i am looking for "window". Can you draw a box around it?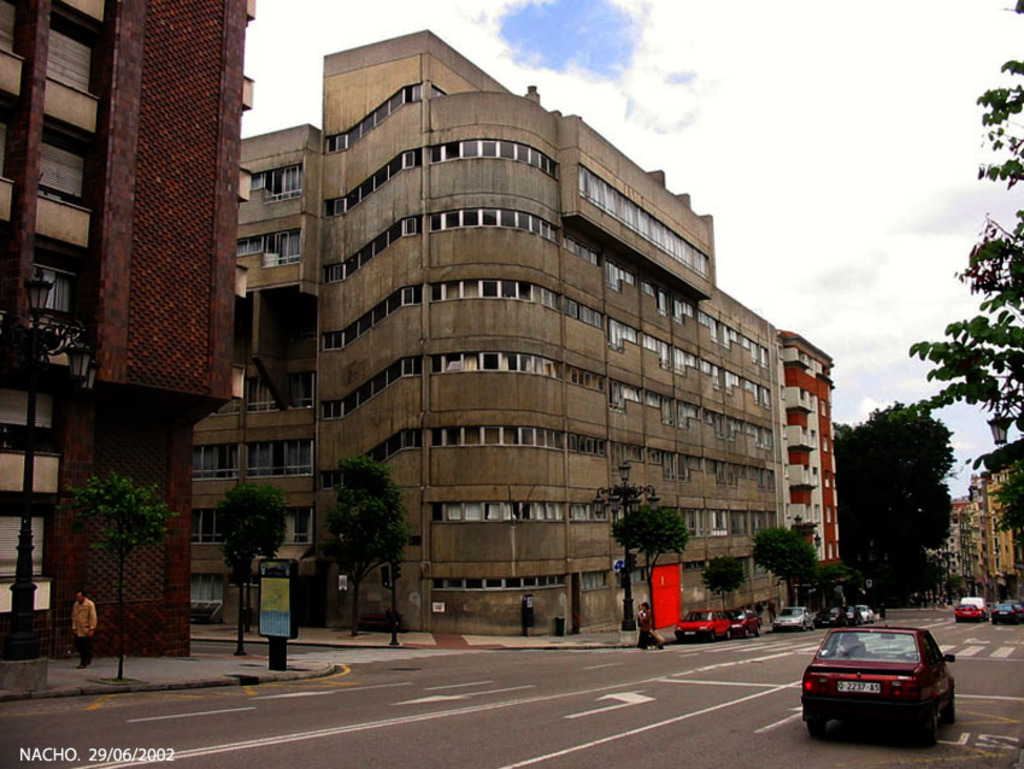
Sure, the bounding box is pyautogui.locateOnScreen(231, 229, 304, 265).
